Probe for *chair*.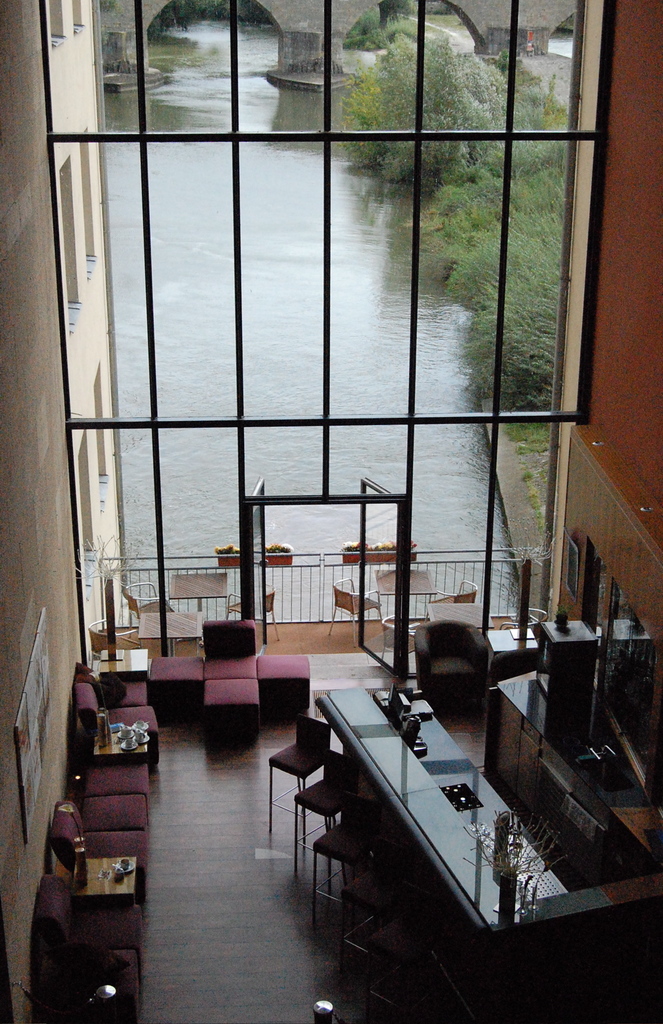
Probe result: <box>40,797,152,878</box>.
